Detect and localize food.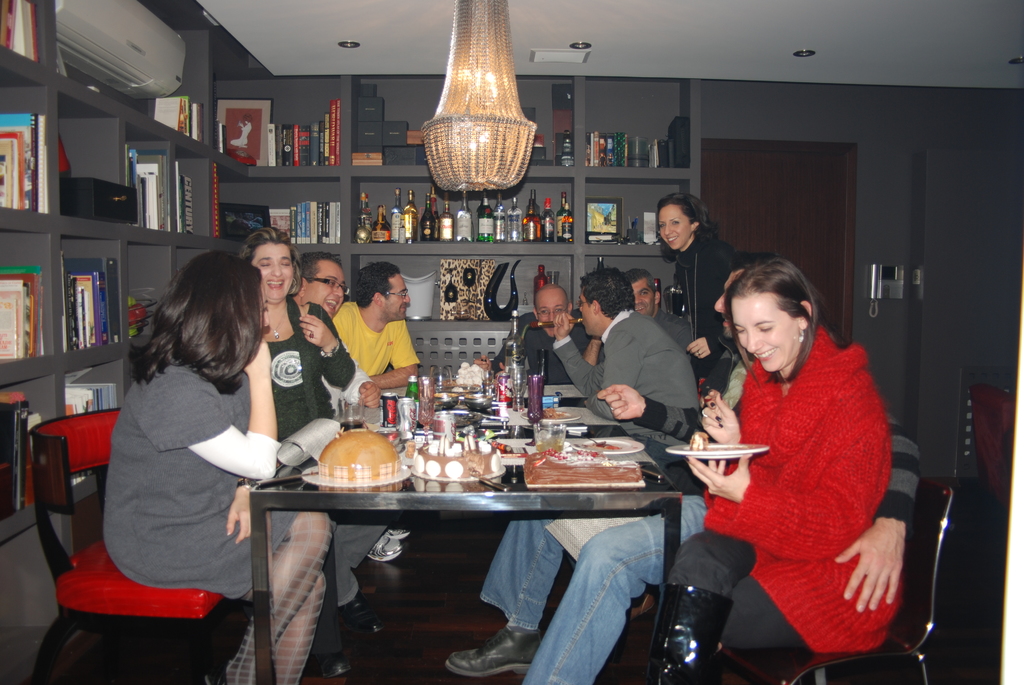
Localized at region(515, 445, 644, 492).
